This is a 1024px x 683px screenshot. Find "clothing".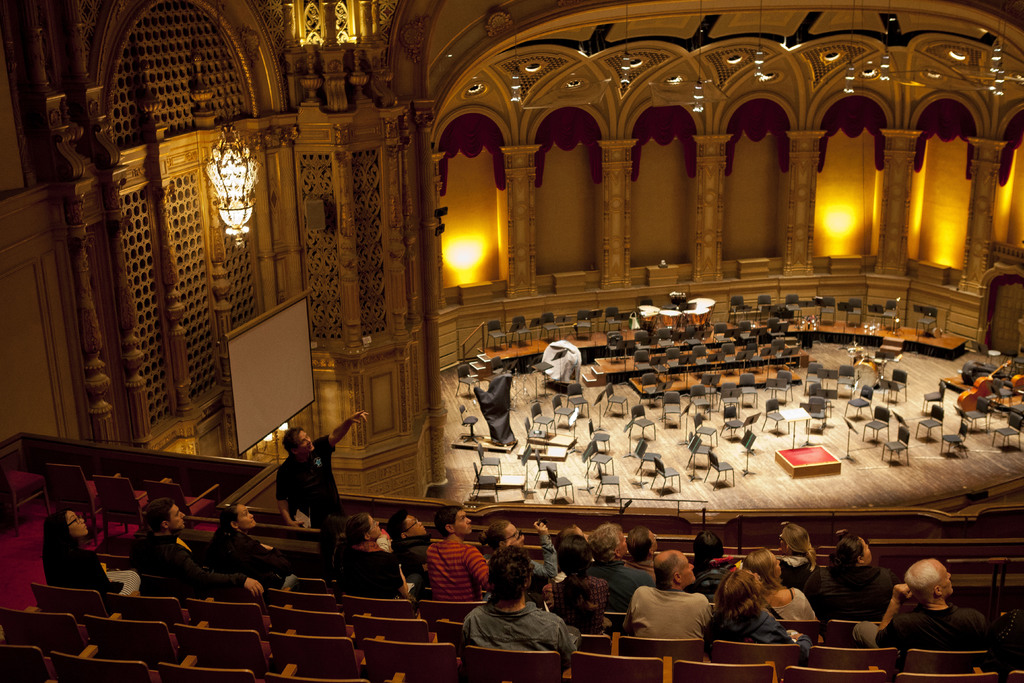
Bounding box: BBox(434, 539, 495, 596).
